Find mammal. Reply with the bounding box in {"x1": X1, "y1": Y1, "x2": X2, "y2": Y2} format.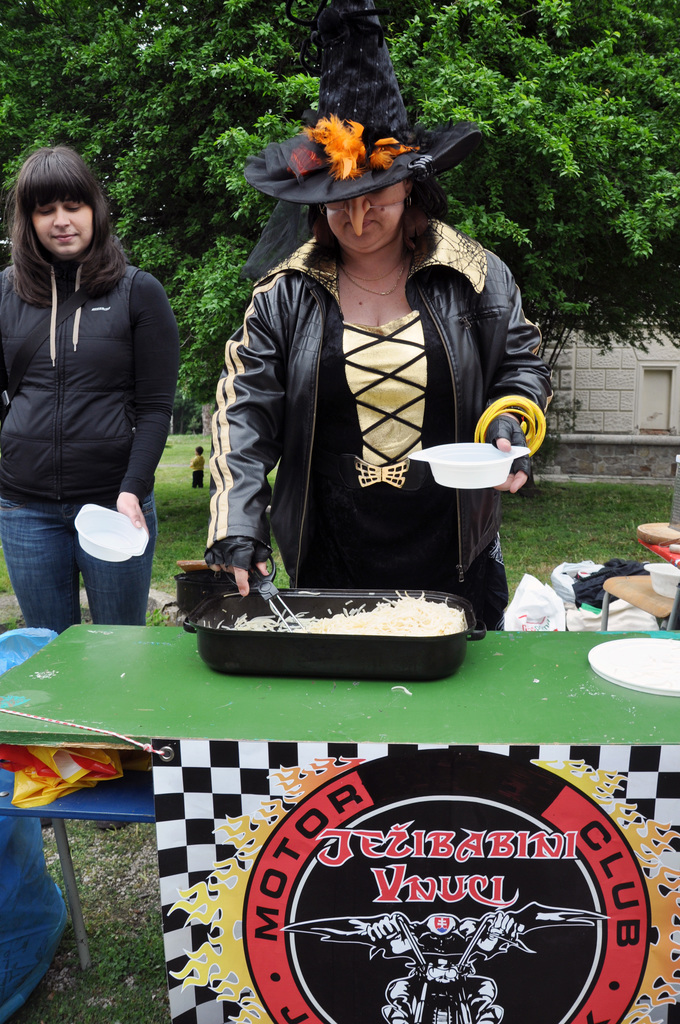
{"x1": 190, "y1": 445, "x2": 206, "y2": 489}.
